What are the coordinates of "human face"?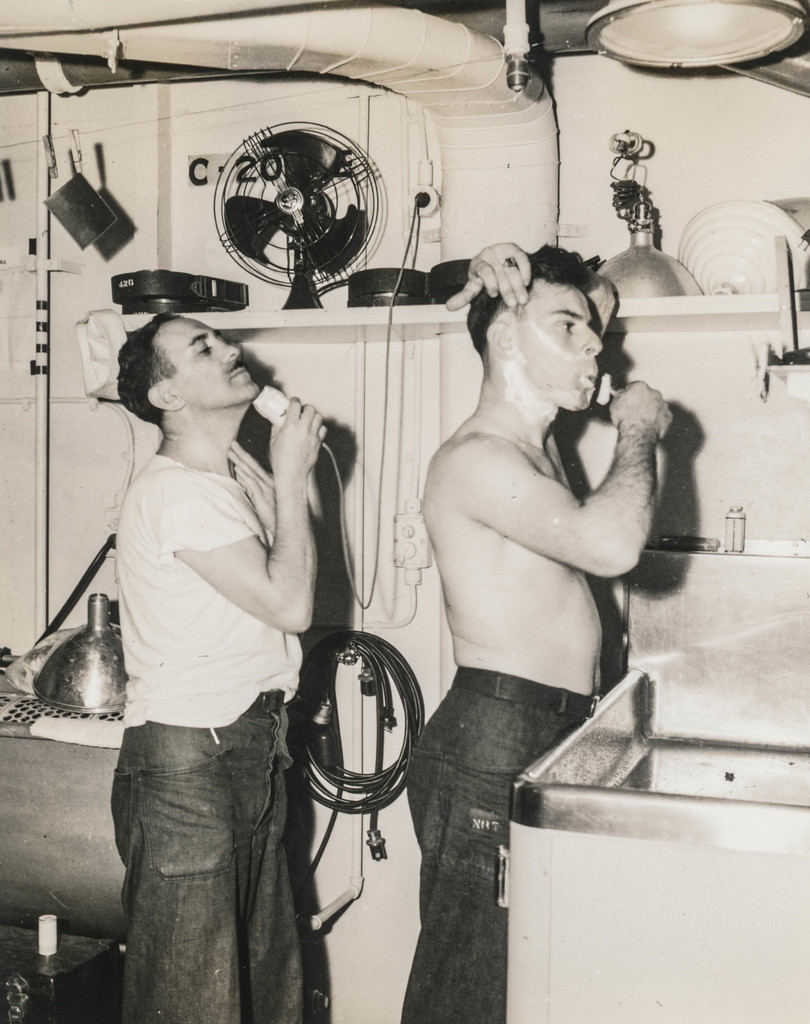
(left=172, top=318, right=259, bottom=397).
